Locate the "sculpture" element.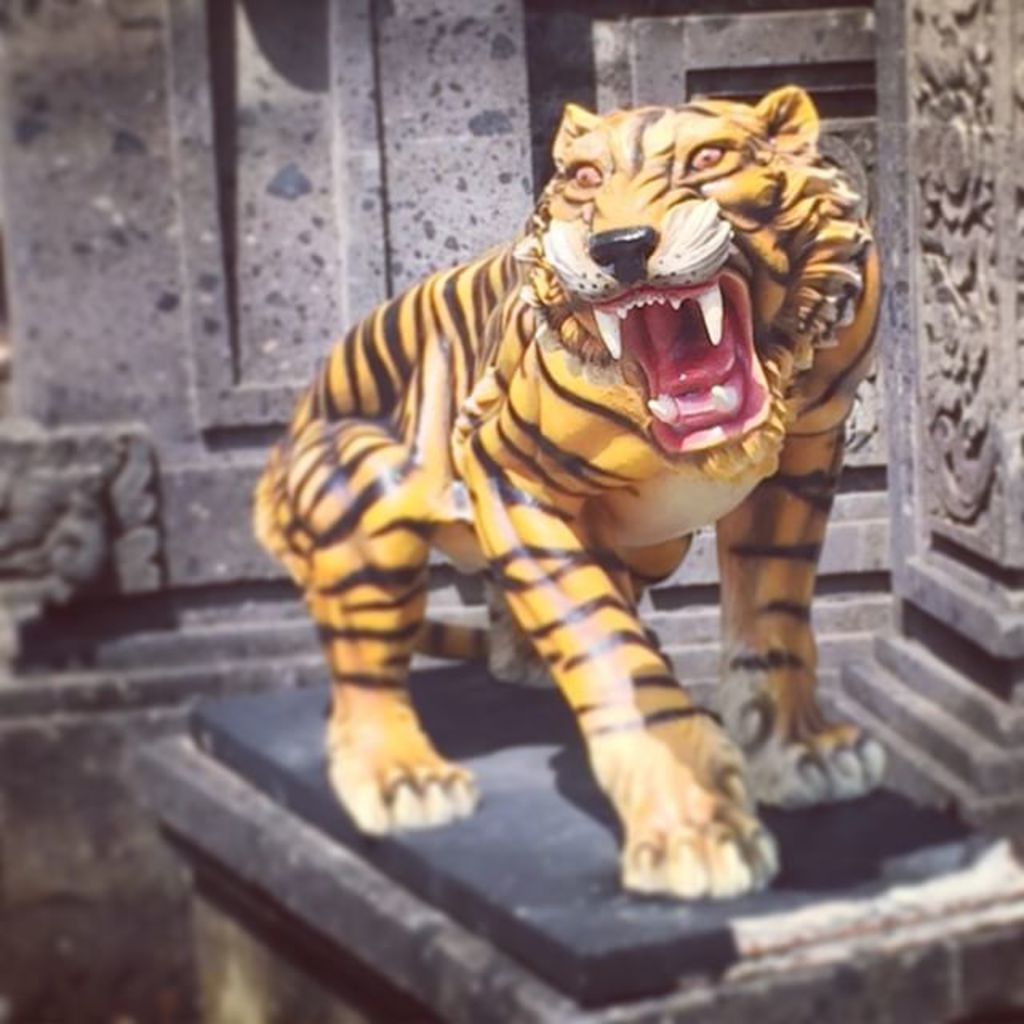
Element bbox: x1=248, y1=67, x2=885, y2=899.
